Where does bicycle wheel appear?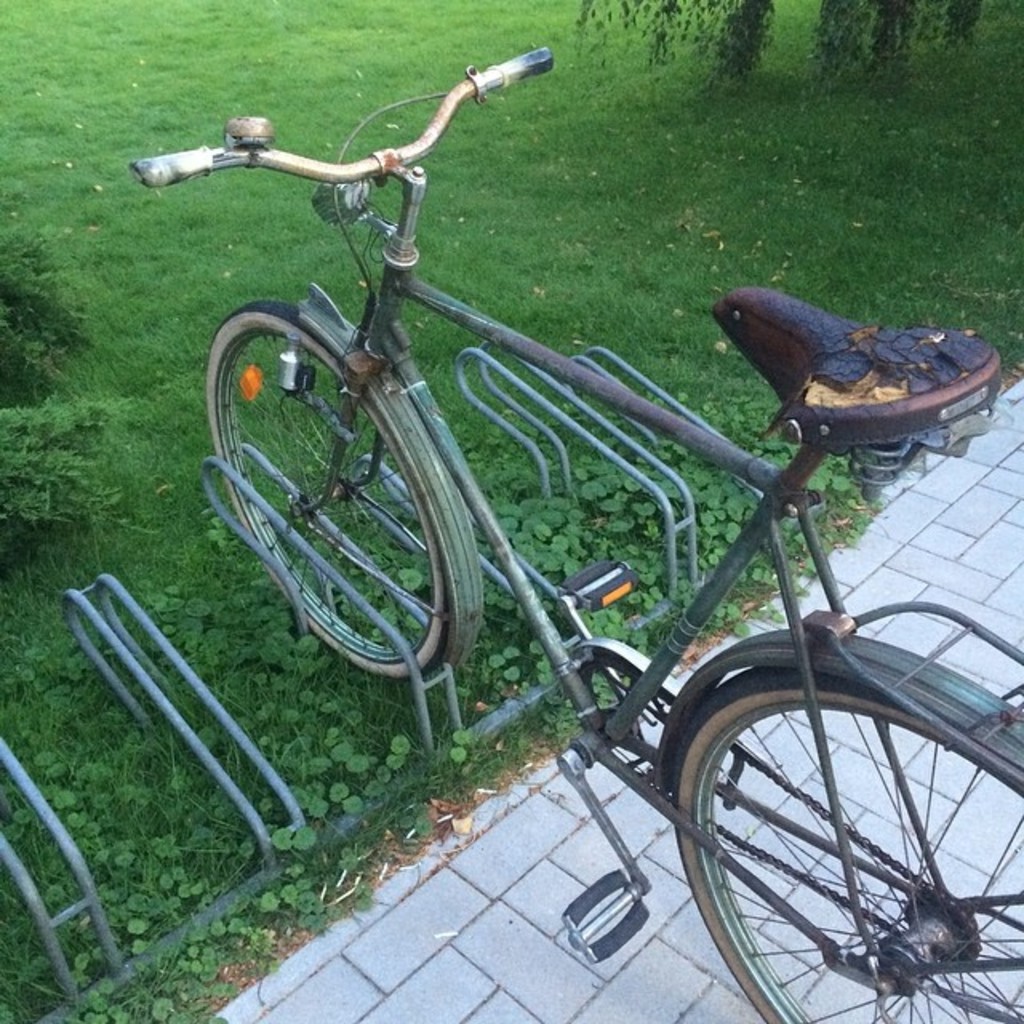
Appears at BBox(642, 606, 1013, 1000).
